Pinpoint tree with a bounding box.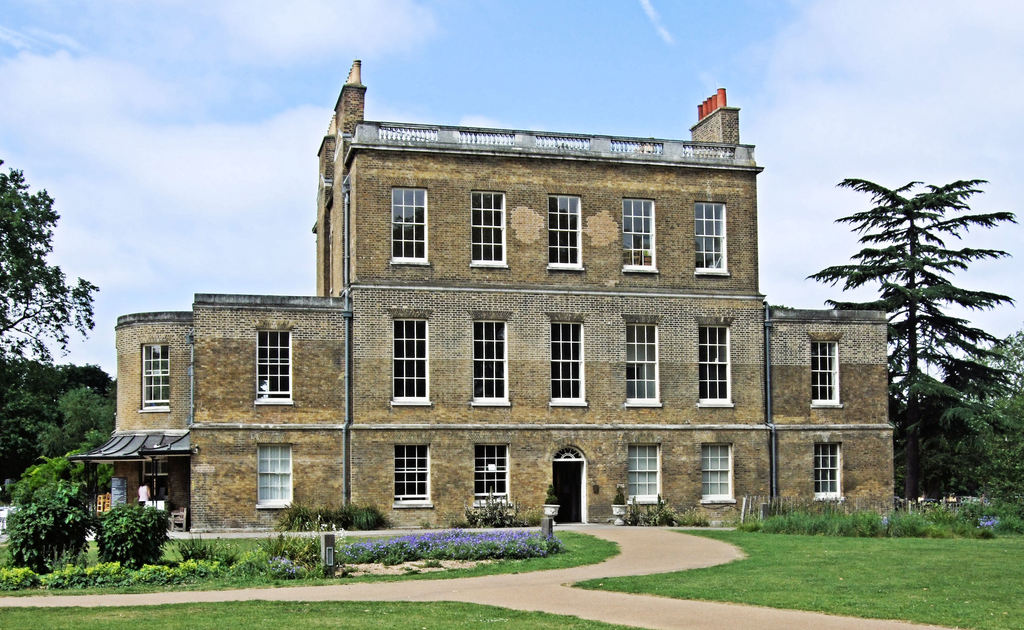
l=0, t=166, r=87, b=420.
